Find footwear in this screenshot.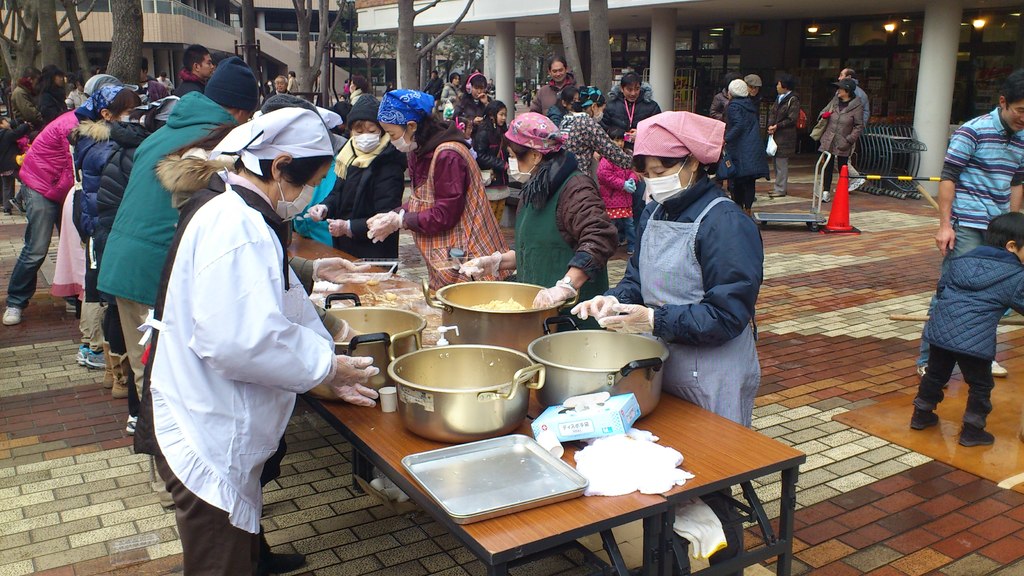
The bounding box for footwear is (left=113, top=351, right=129, bottom=394).
